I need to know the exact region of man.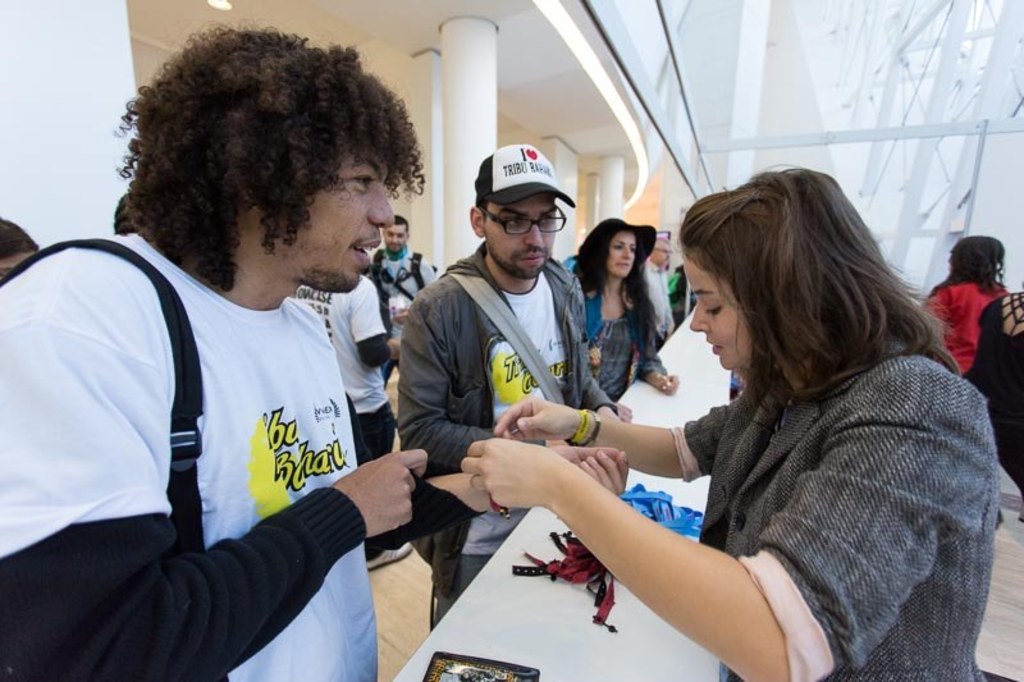
Region: 29:46:486:681.
